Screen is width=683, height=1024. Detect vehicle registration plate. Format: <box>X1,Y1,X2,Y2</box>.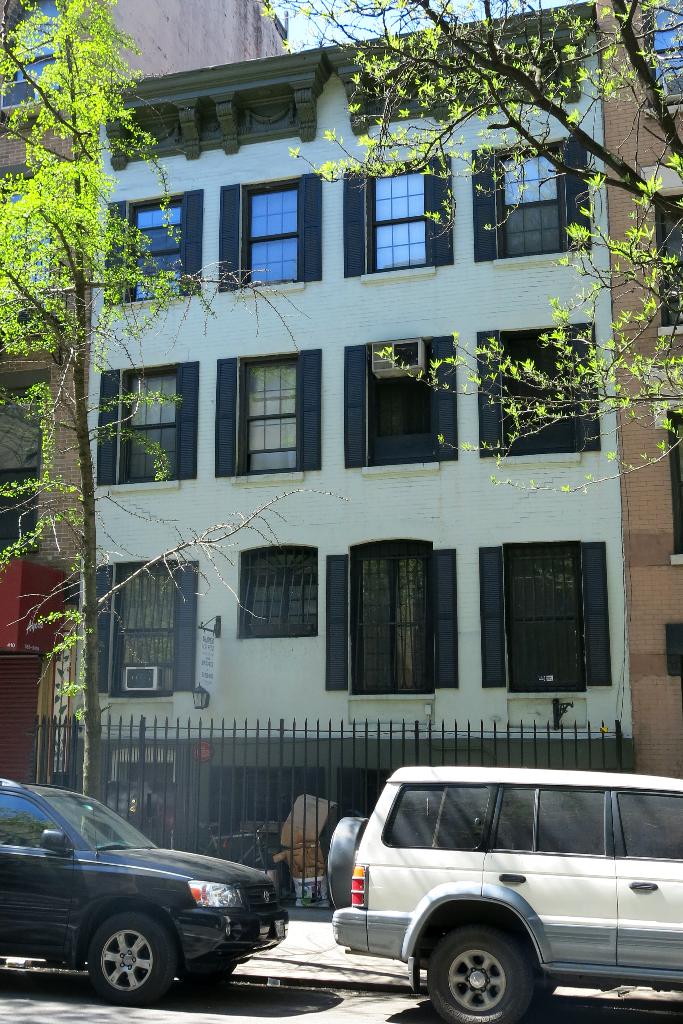
<box>273,918,285,940</box>.
